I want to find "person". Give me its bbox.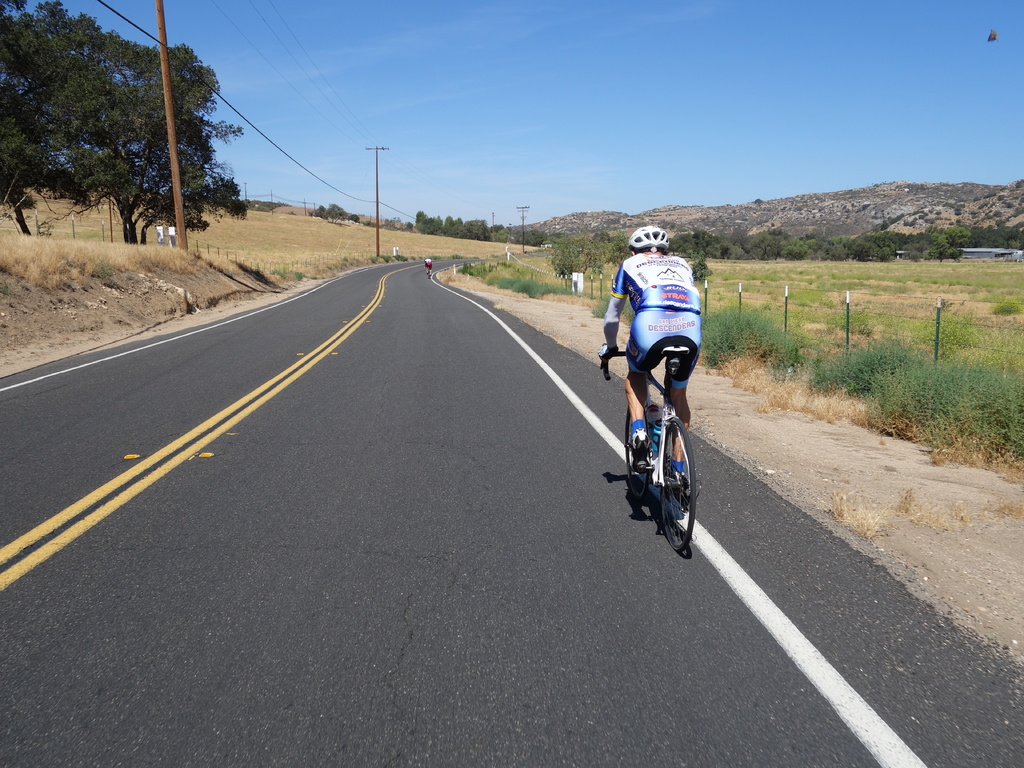
x1=426 y1=259 x2=431 y2=277.
